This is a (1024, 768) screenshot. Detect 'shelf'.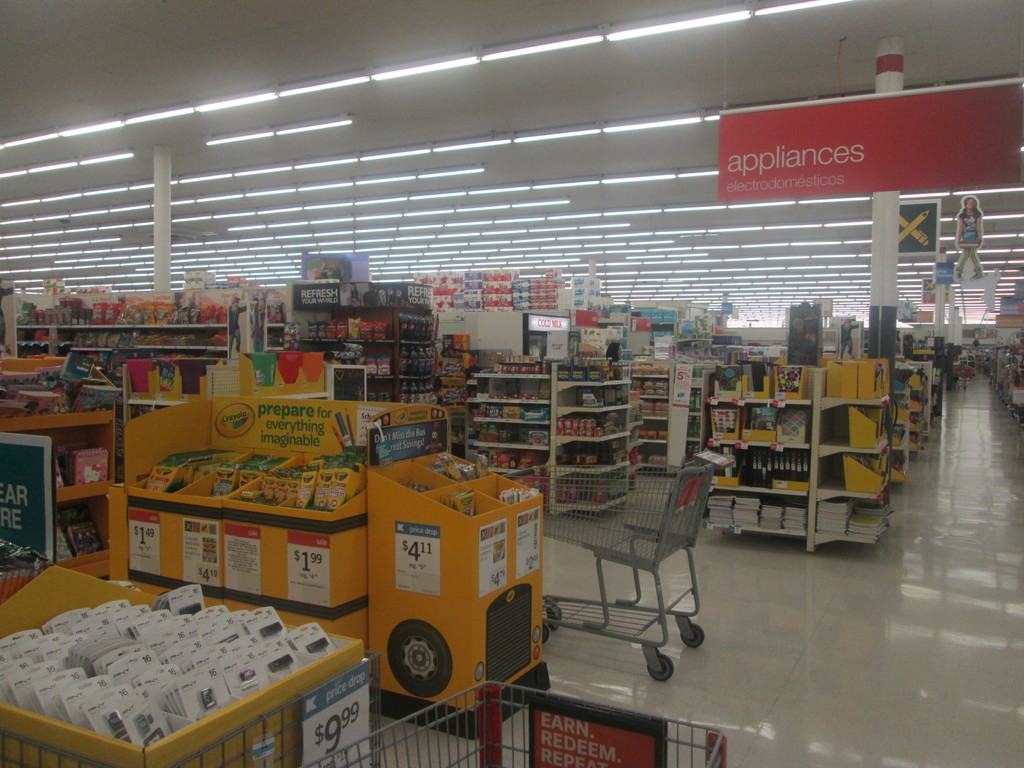
crop(468, 399, 552, 425).
